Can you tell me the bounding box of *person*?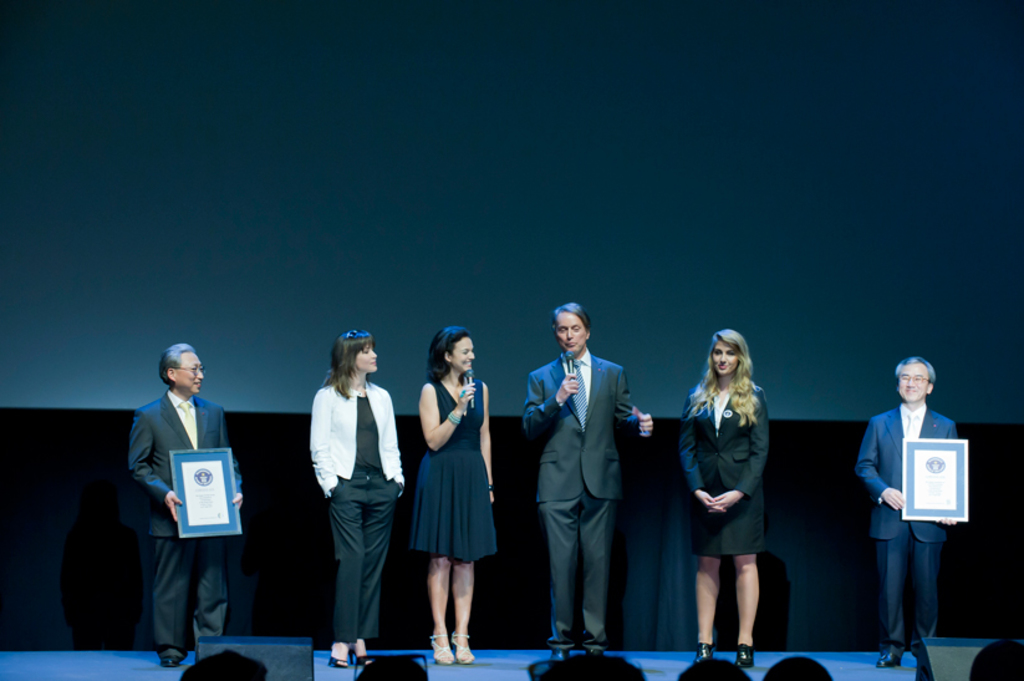
BBox(865, 352, 980, 675).
